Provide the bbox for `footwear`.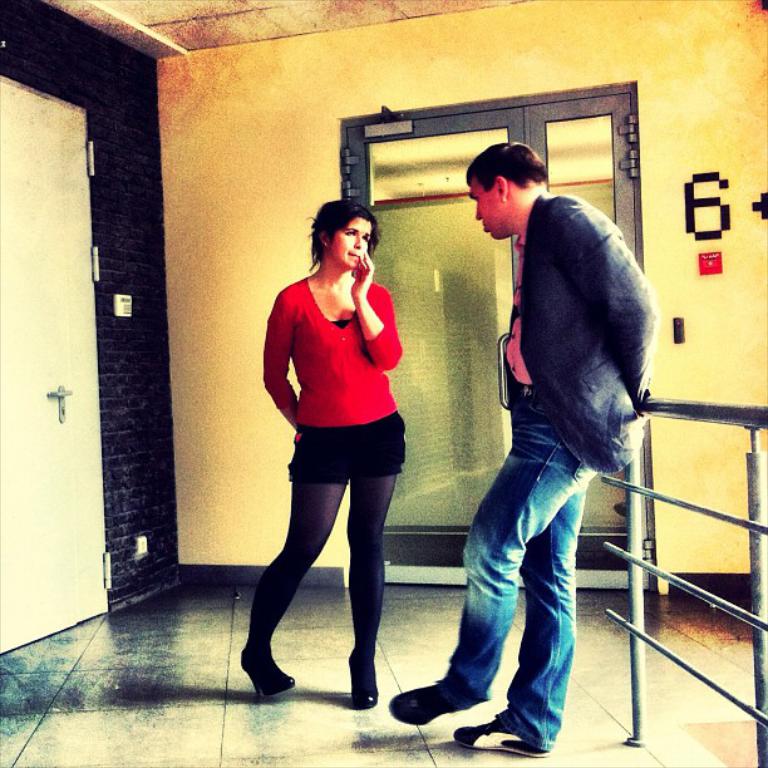
crop(236, 643, 299, 695).
